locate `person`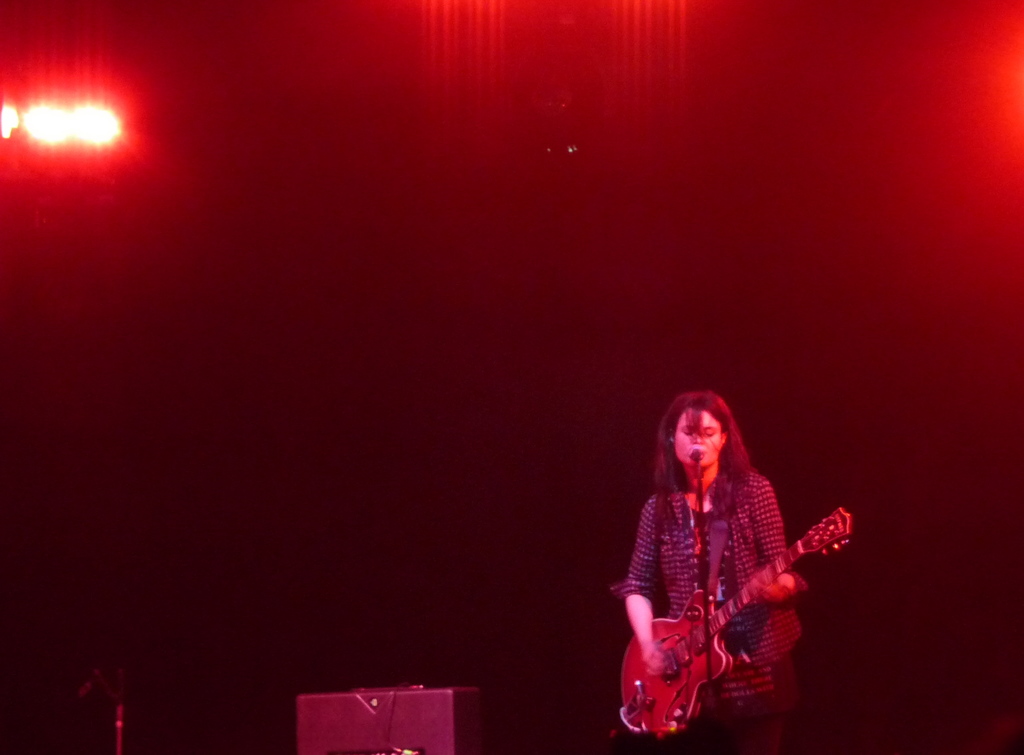
crop(619, 367, 841, 754)
